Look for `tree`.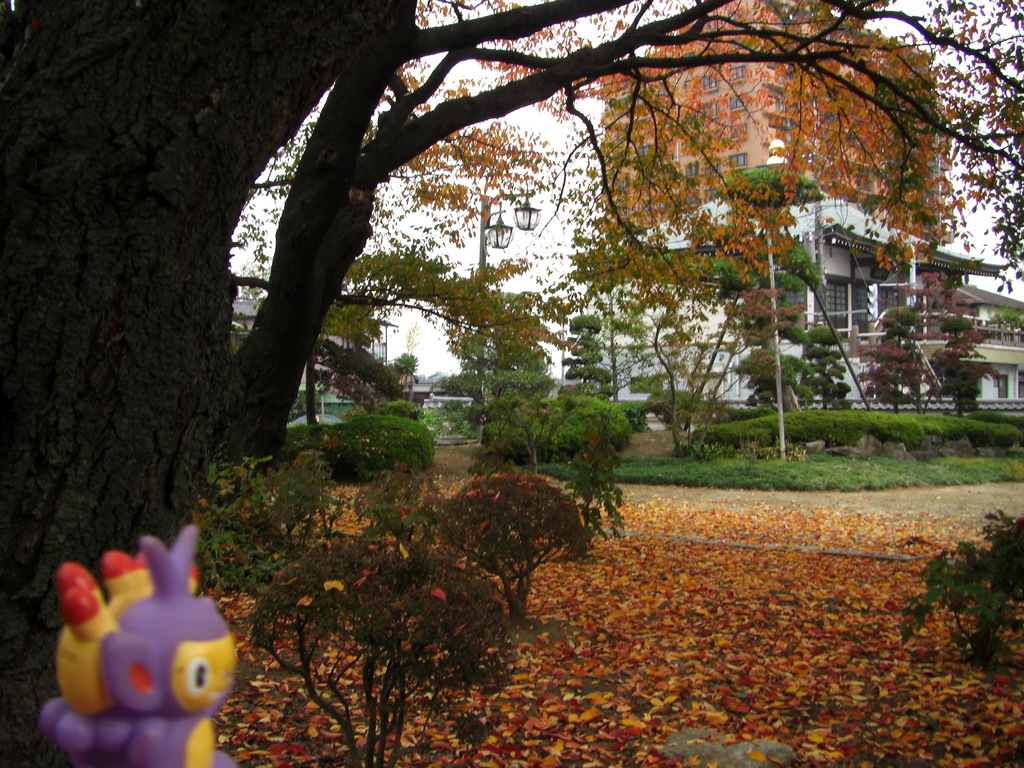
Found: (x1=932, y1=300, x2=1007, y2=429).
